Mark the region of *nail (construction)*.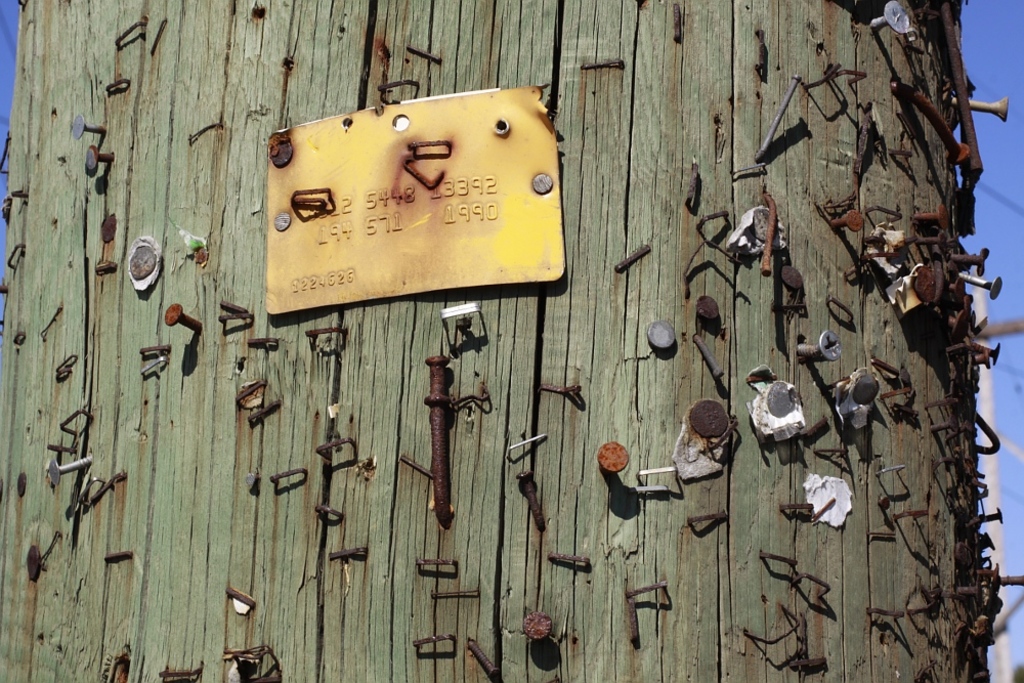
Region: 532, 171, 552, 196.
